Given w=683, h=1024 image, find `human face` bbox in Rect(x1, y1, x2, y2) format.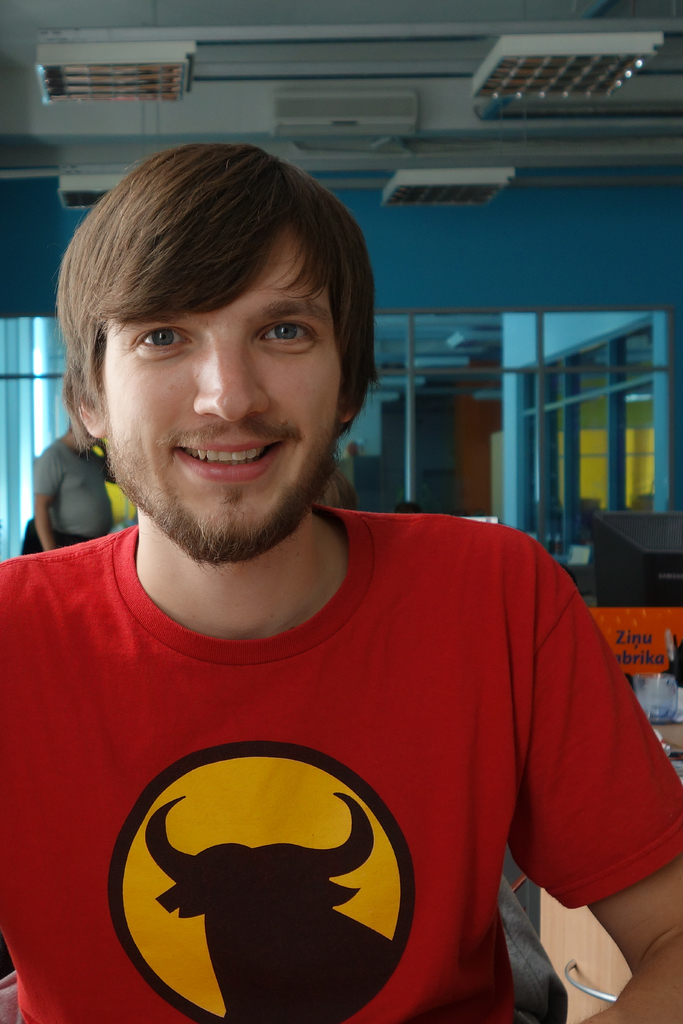
Rect(103, 225, 340, 564).
